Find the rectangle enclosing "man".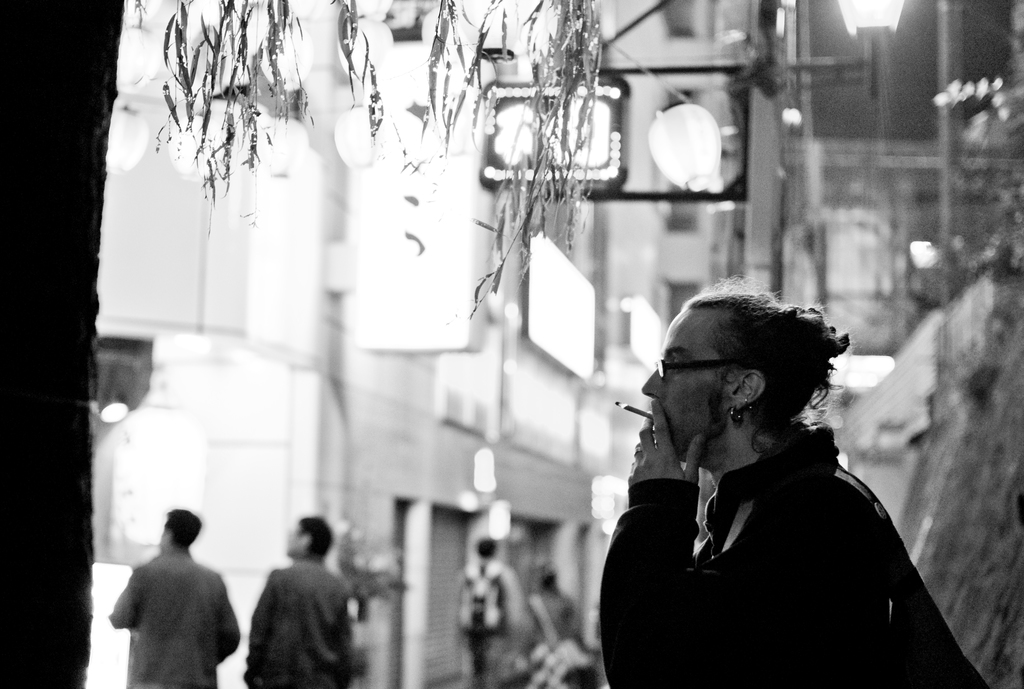
<box>600,279,989,688</box>.
